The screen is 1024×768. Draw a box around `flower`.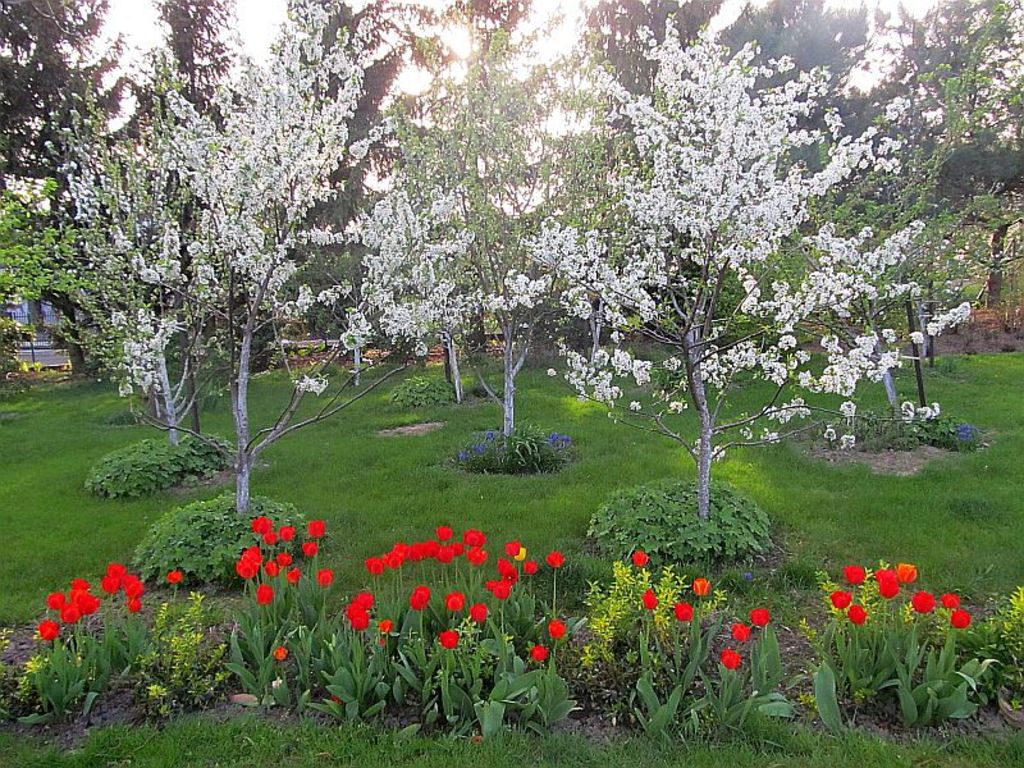
(374, 618, 389, 648).
